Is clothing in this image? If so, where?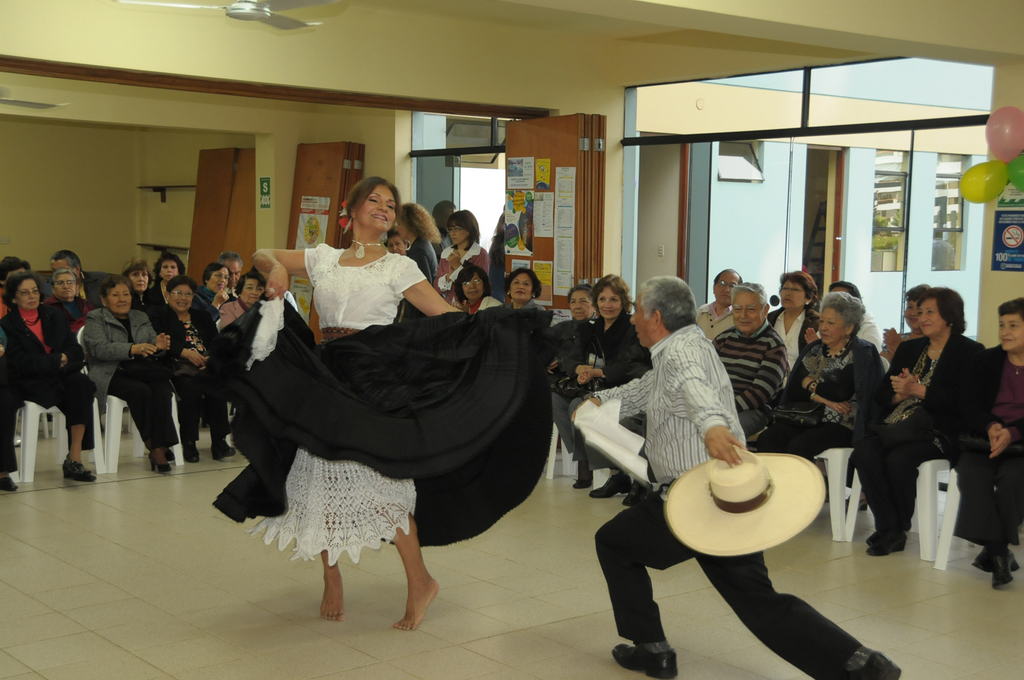
Yes, at BBox(117, 358, 172, 453).
